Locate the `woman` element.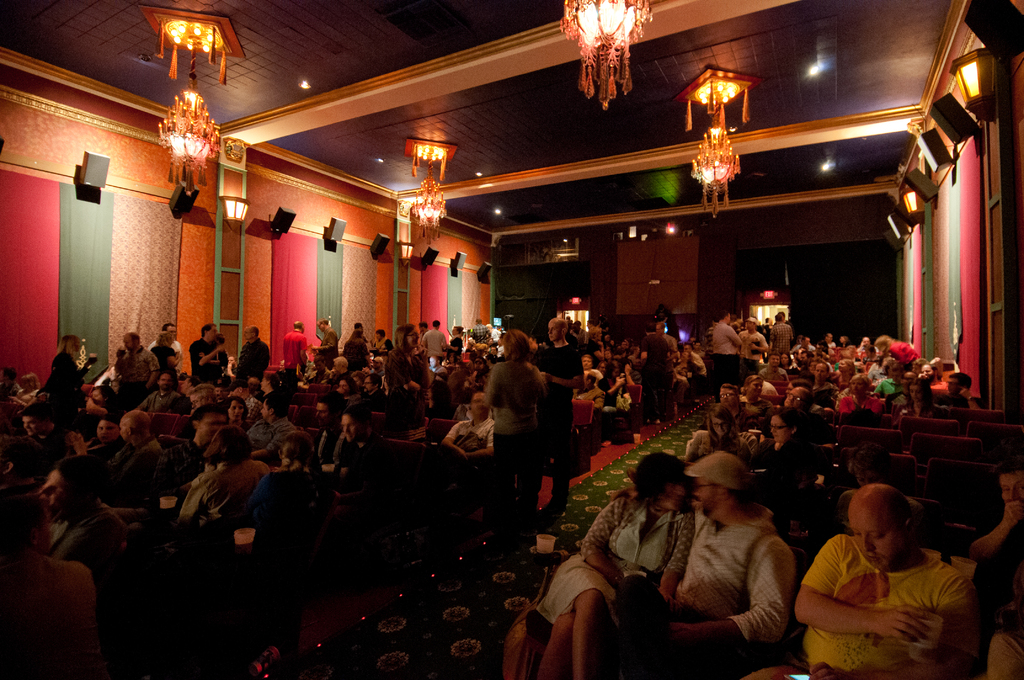
Element bbox: {"x1": 451, "y1": 350, "x2": 468, "y2": 366}.
